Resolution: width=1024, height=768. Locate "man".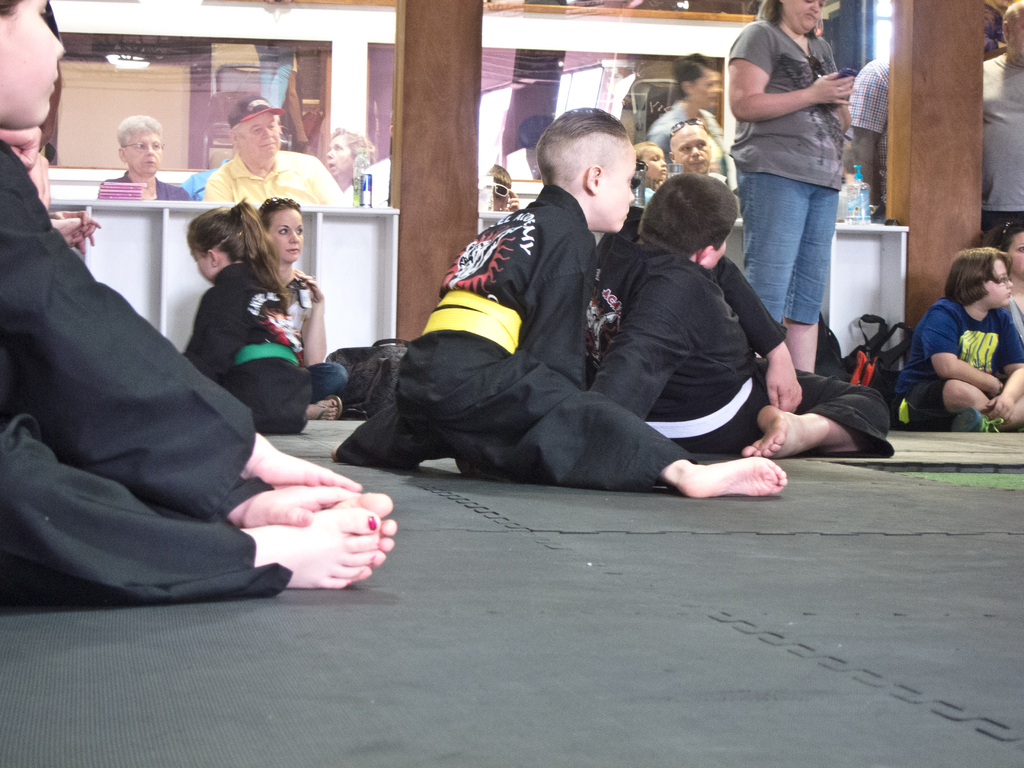
box(193, 84, 356, 218).
